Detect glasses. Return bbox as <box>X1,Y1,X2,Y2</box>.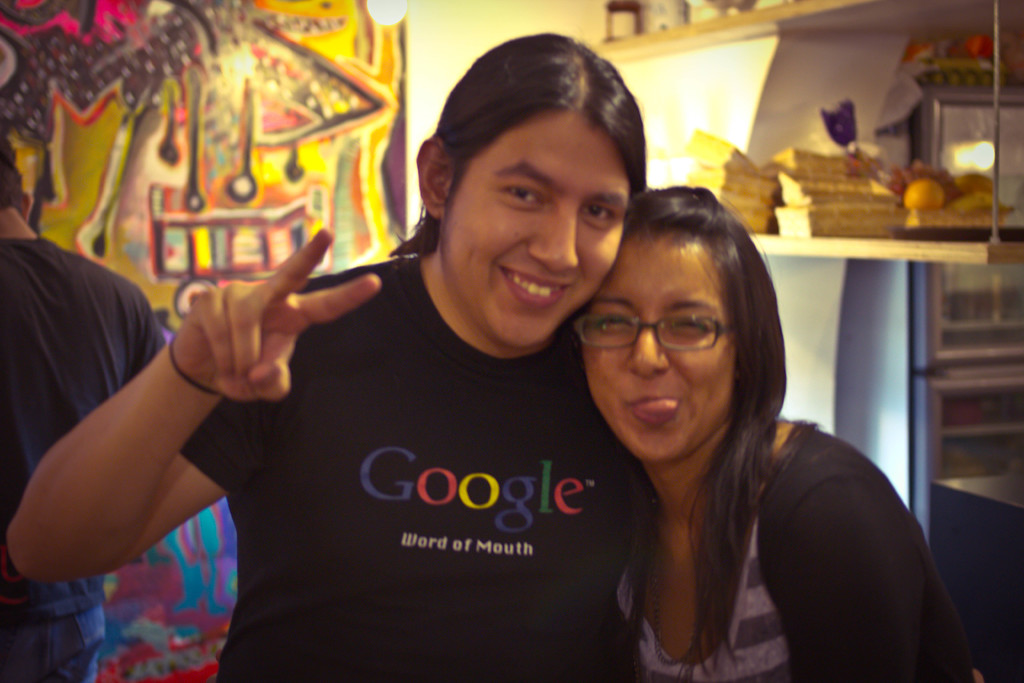
<box>589,303,735,364</box>.
